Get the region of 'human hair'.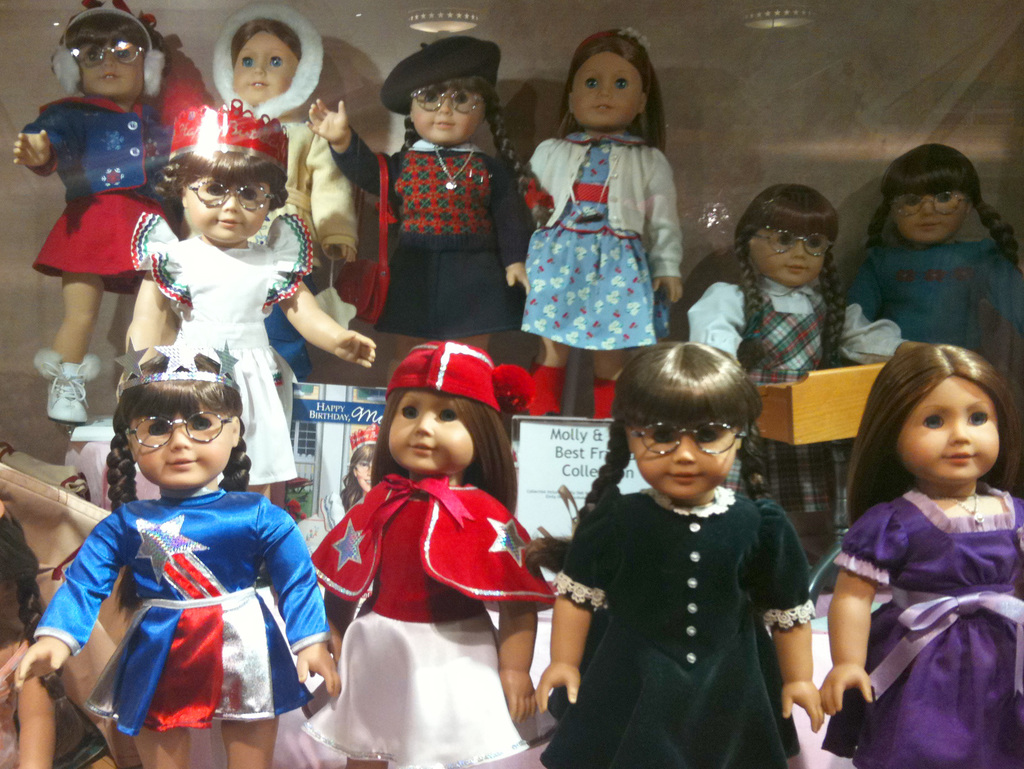
[left=734, top=184, right=842, bottom=385].
